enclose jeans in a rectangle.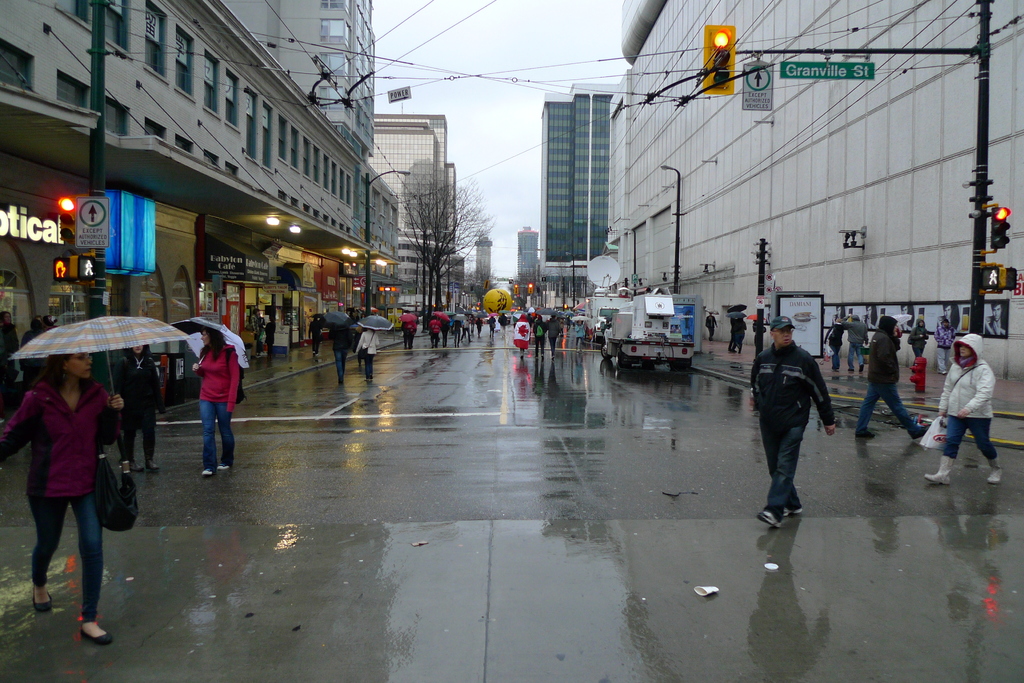
select_region(756, 422, 806, 511).
